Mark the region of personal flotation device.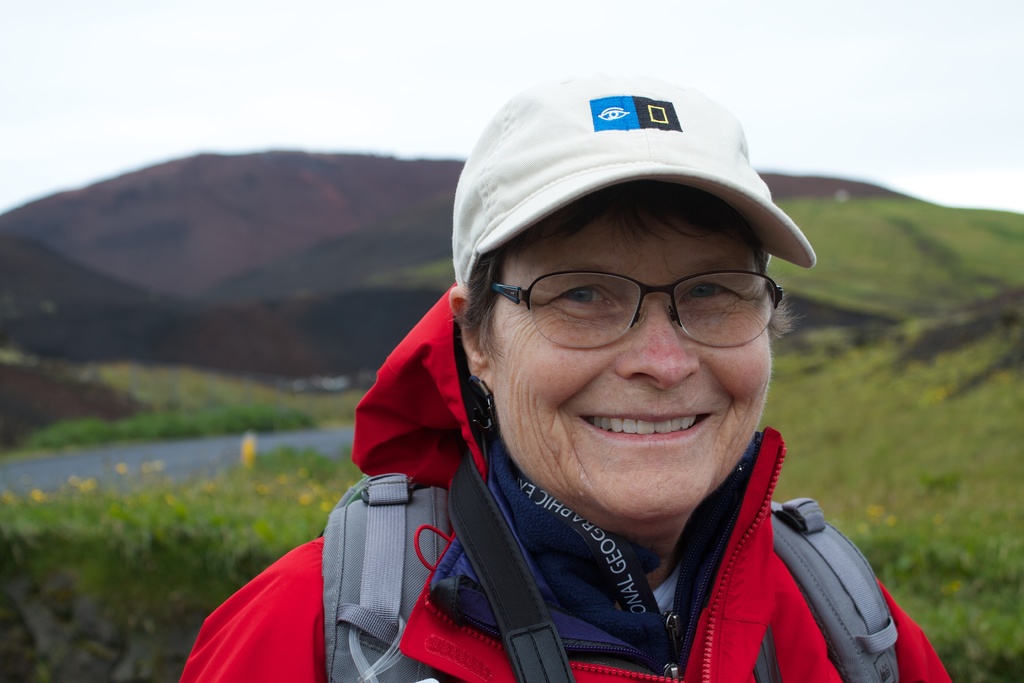
Region: <box>173,280,956,682</box>.
